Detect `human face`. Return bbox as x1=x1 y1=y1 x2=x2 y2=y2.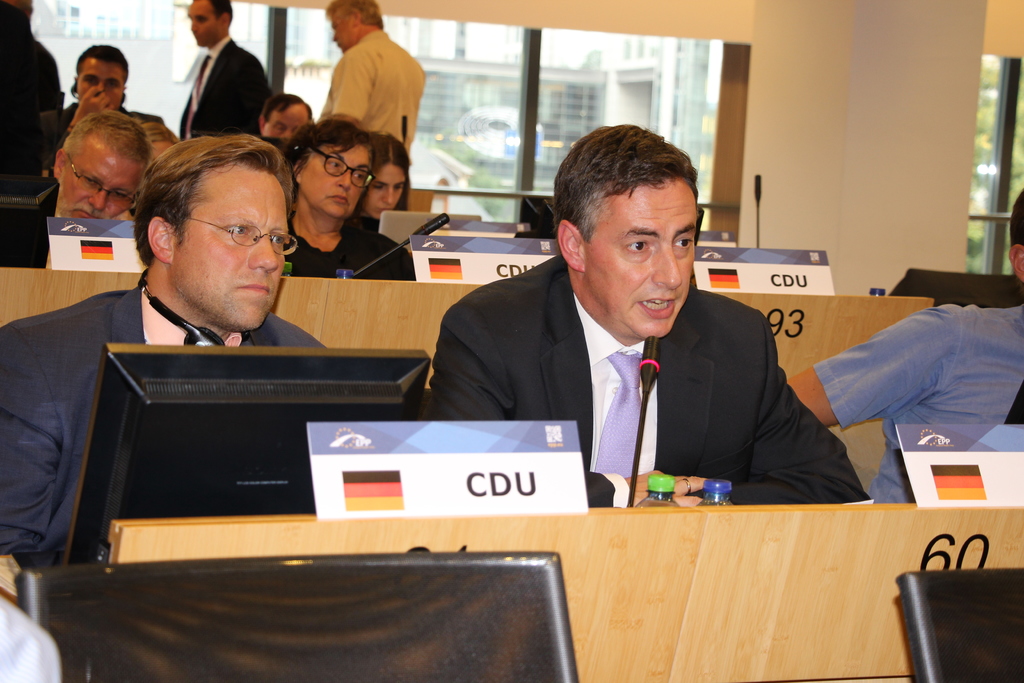
x1=262 y1=109 x2=308 y2=138.
